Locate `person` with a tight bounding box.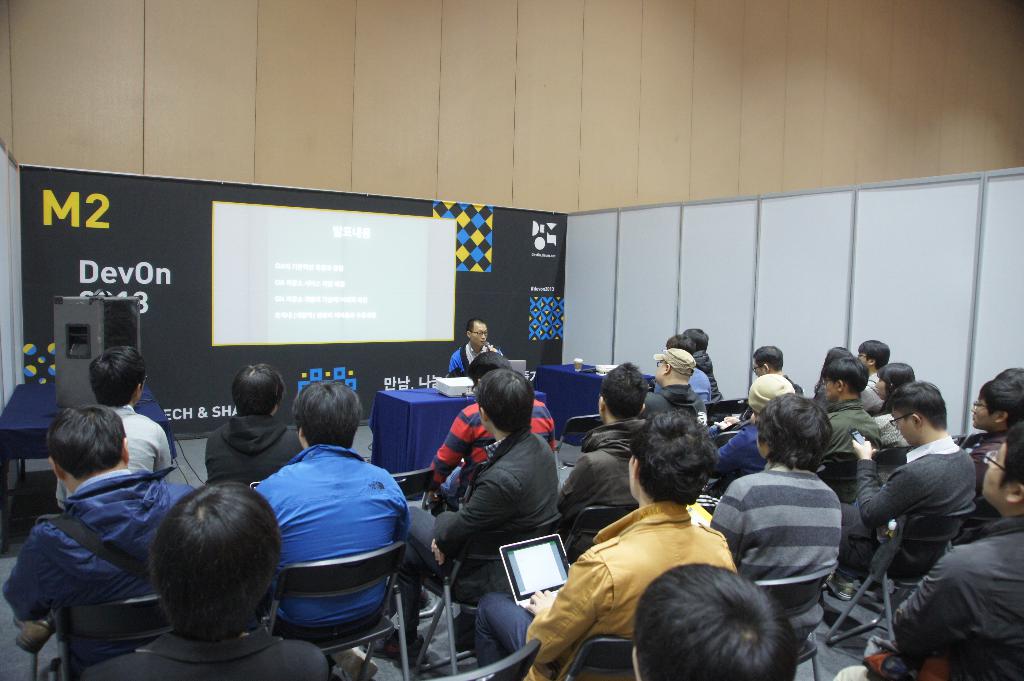
859:369:1000:676.
